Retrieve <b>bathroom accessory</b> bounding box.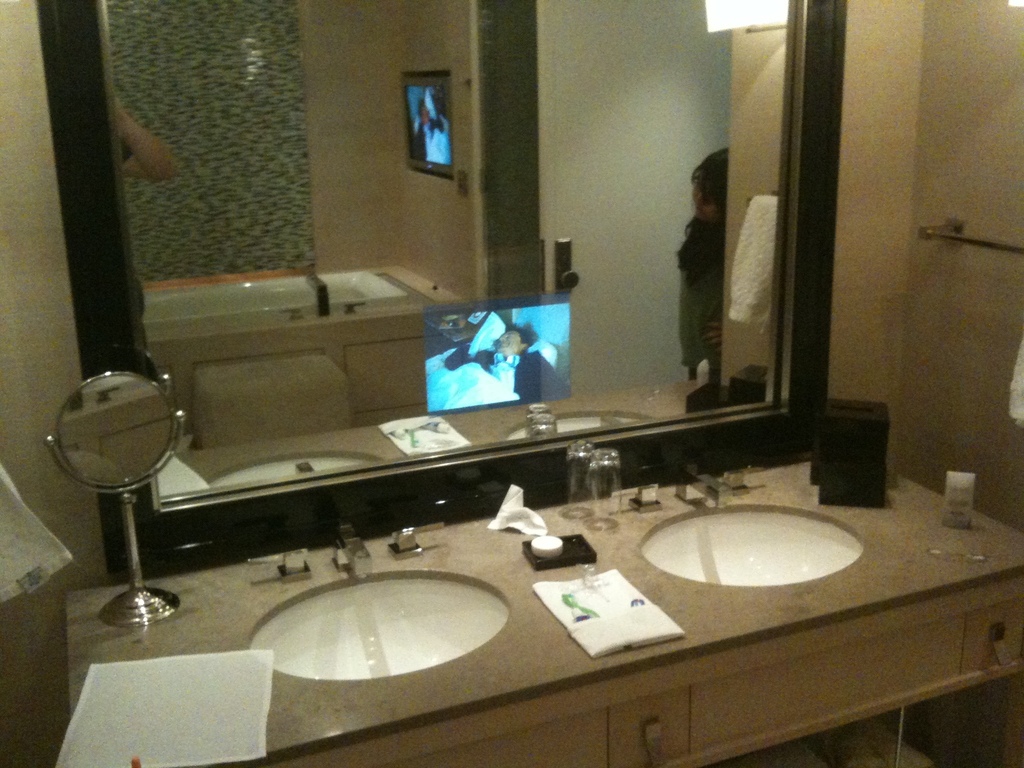
Bounding box: 919/218/1023/253.
